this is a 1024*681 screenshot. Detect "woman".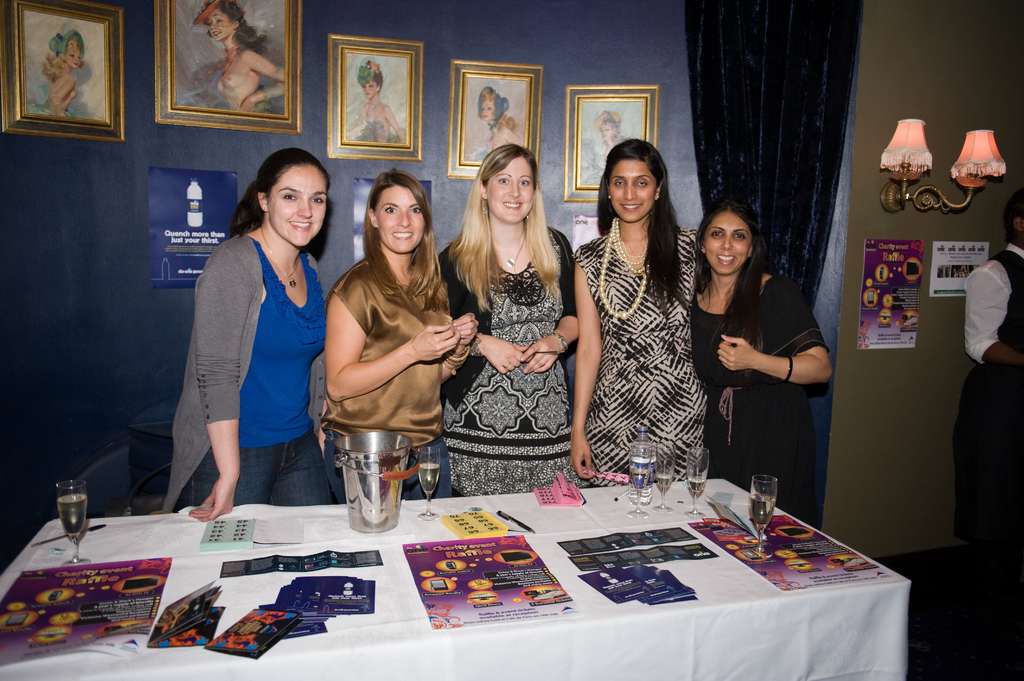
<region>191, 0, 292, 107</region>.
